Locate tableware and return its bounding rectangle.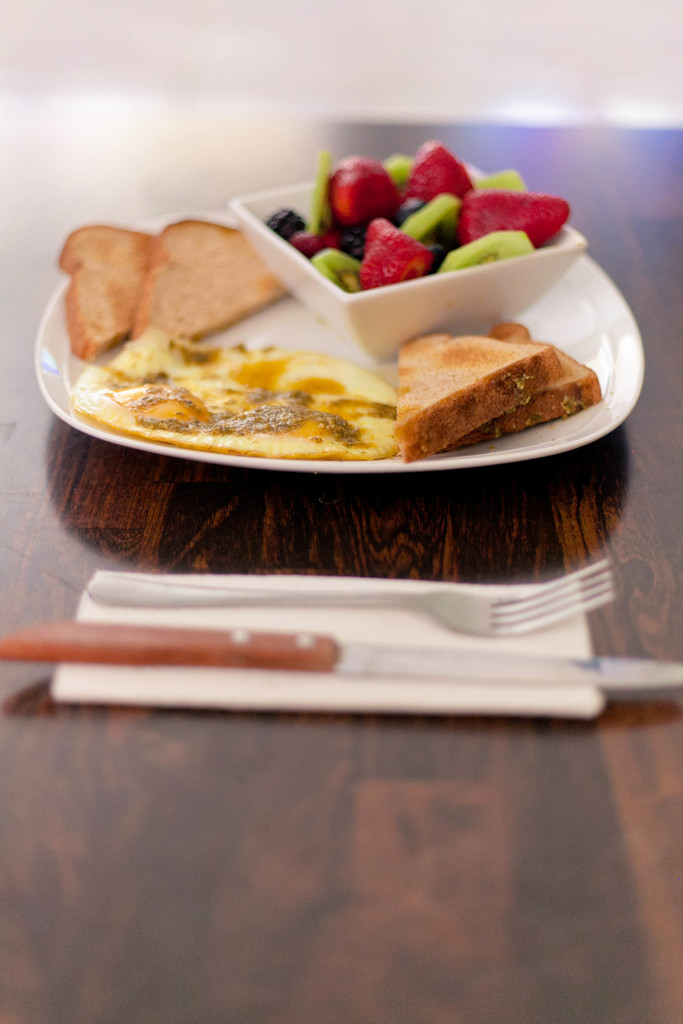
222, 140, 584, 364.
